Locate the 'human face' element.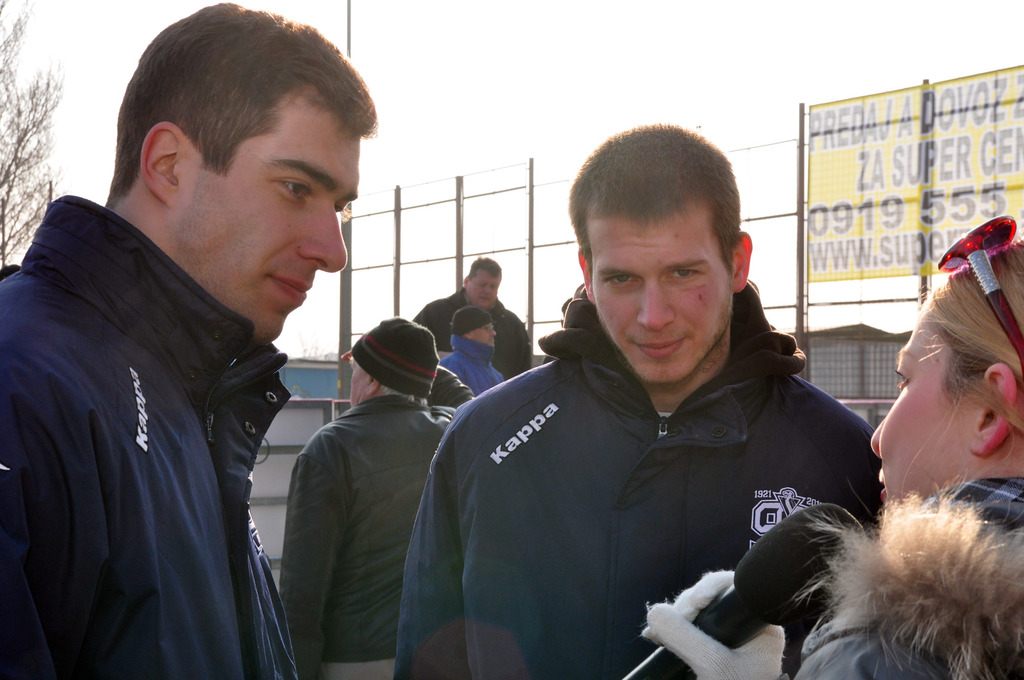
Element bbox: select_region(598, 207, 735, 384).
